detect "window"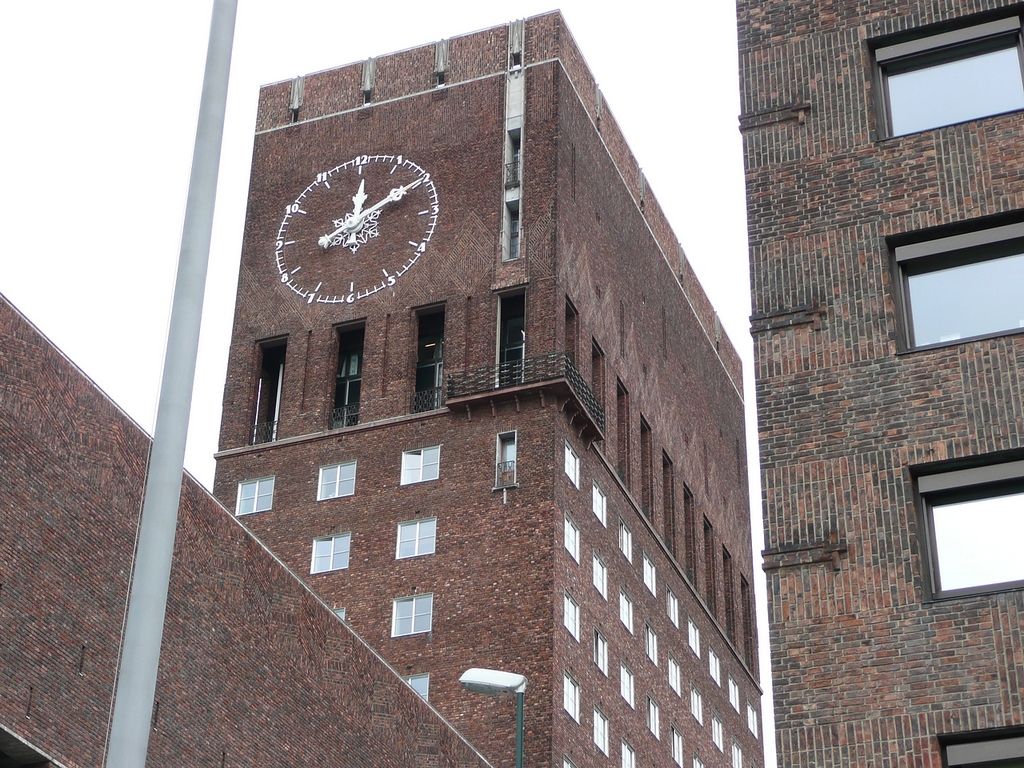
BBox(662, 590, 678, 632)
